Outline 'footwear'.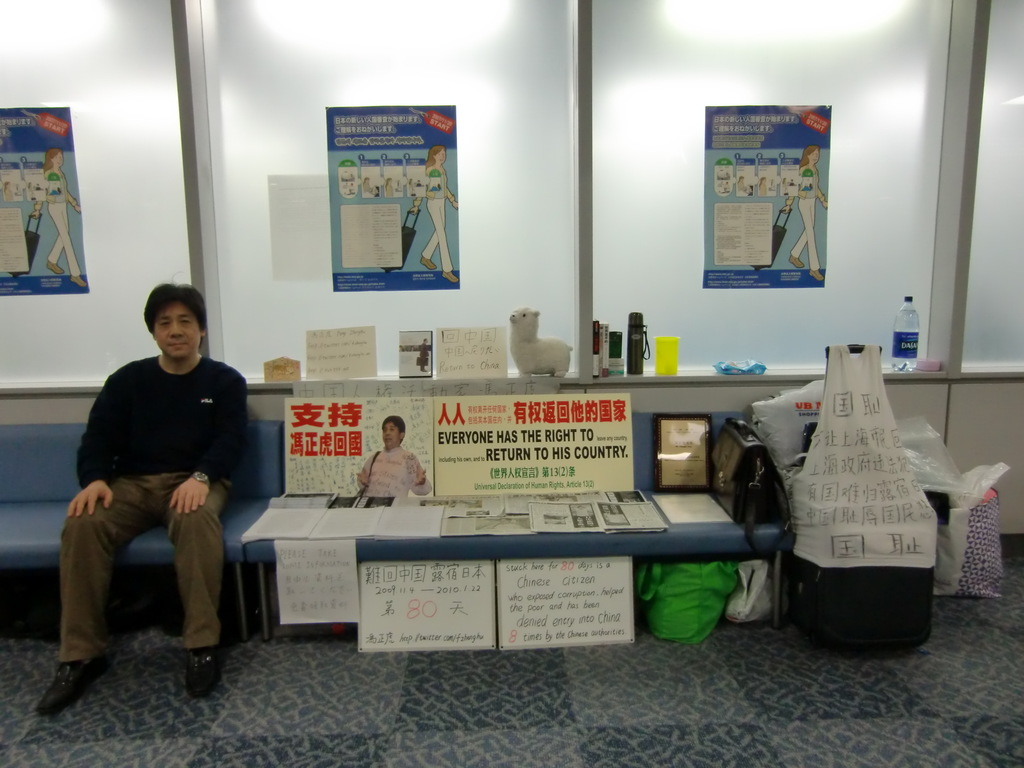
Outline: detection(810, 270, 824, 284).
